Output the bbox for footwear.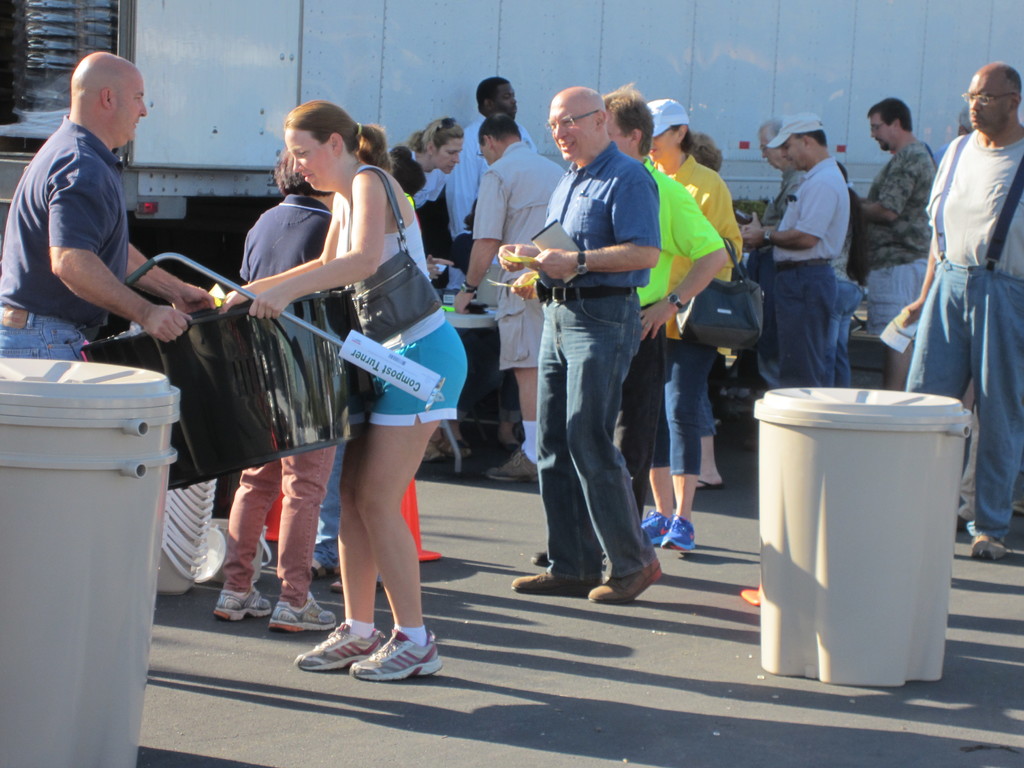
pyautogui.locateOnScreen(298, 561, 328, 580).
